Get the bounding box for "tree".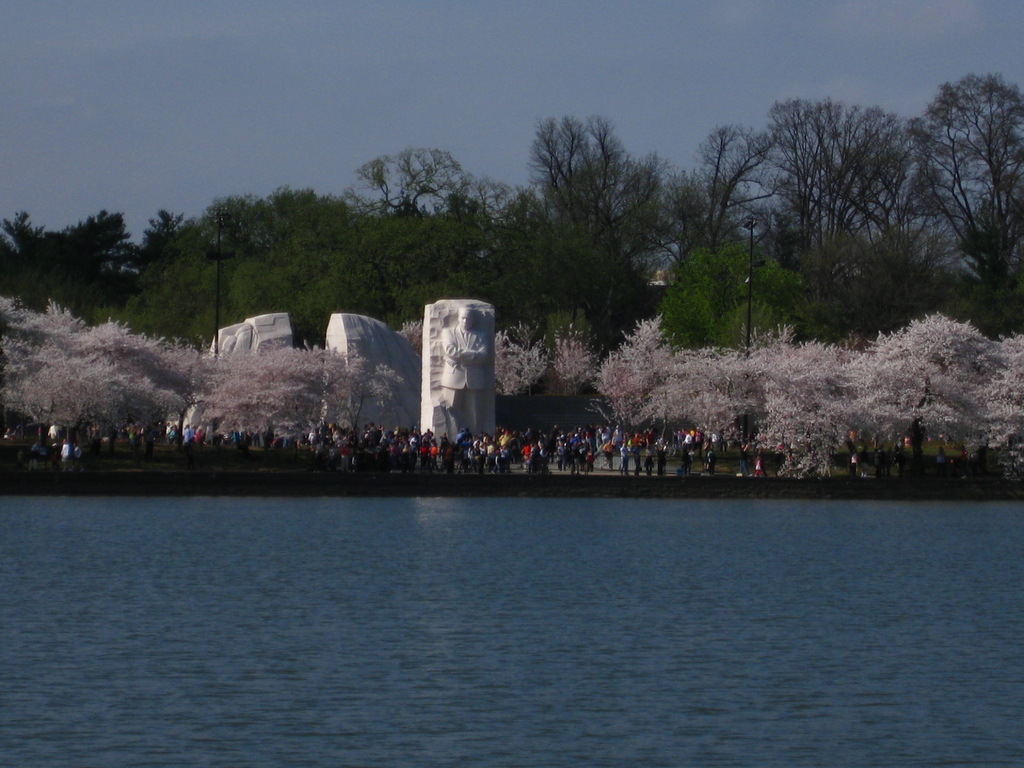
(902,73,1023,324).
